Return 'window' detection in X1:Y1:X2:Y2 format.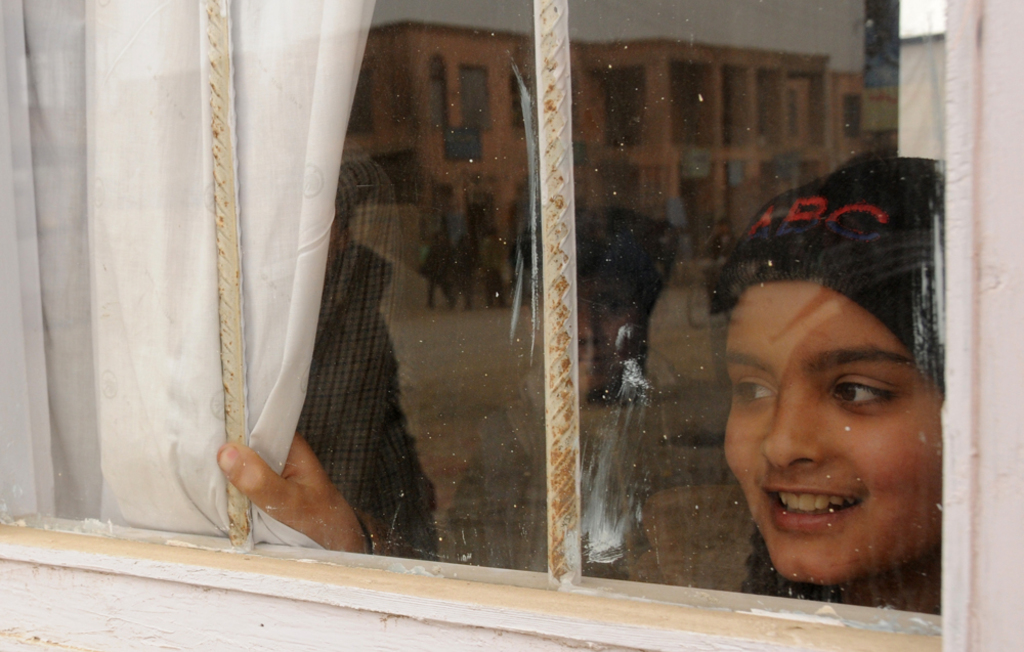
0:29:1000:647.
